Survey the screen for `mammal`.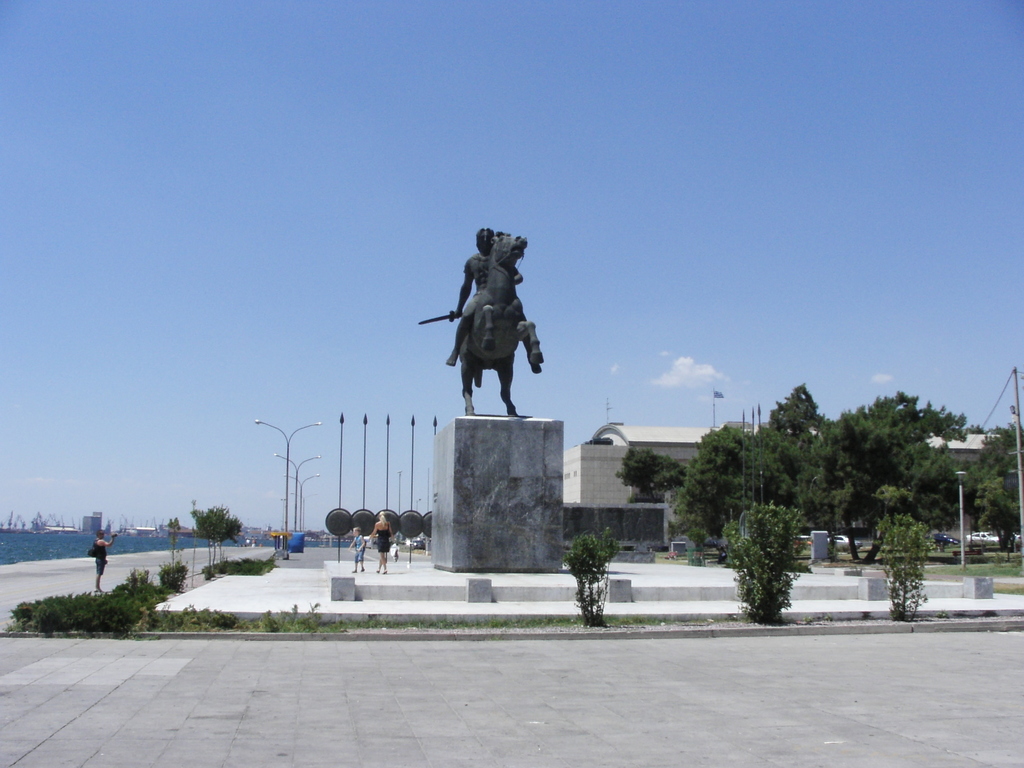
Survey found: bbox=[369, 509, 390, 574].
